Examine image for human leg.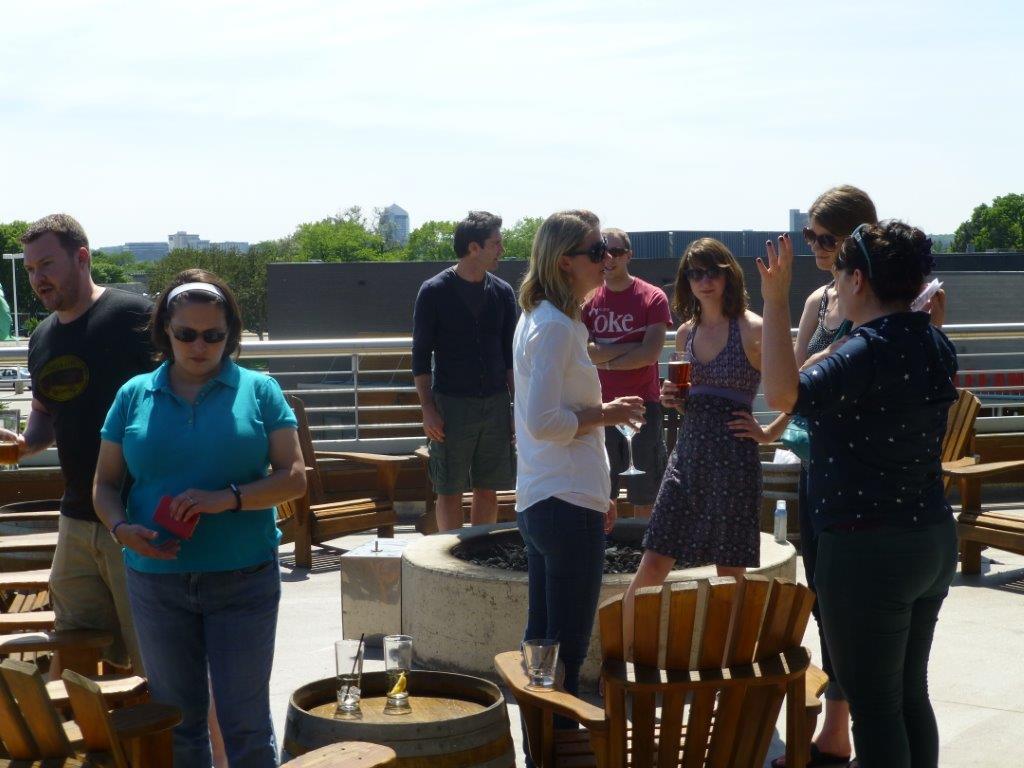
Examination result: l=703, t=502, r=761, b=577.
